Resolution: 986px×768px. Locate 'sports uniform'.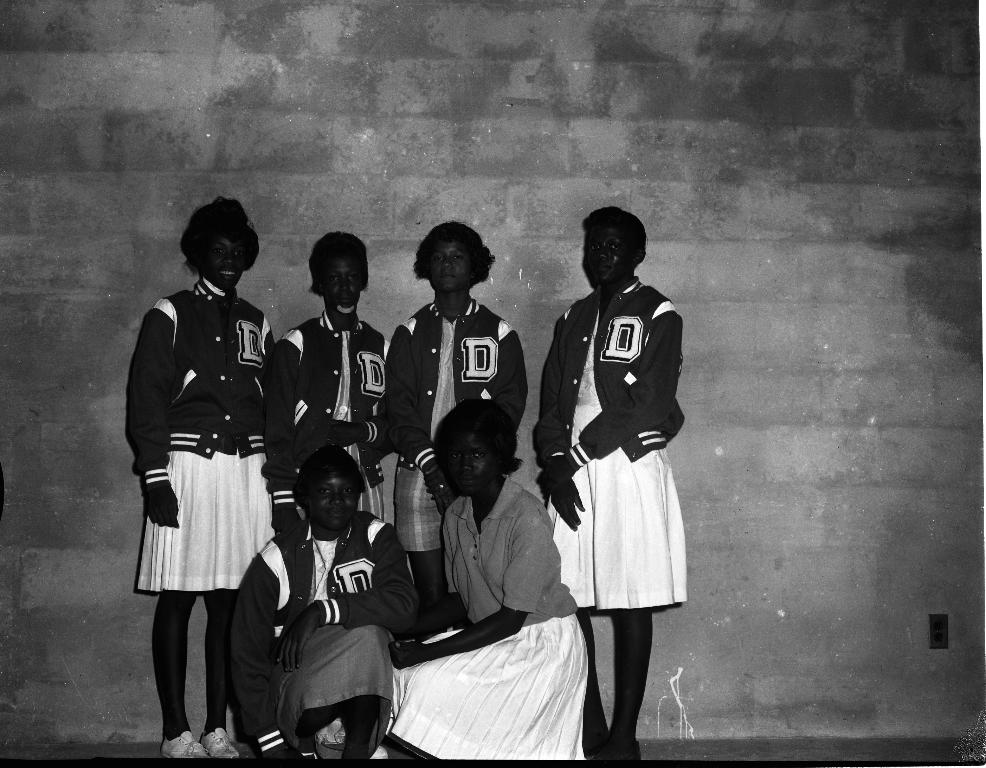
pyautogui.locateOnScreen(116, 278, 265, 603).
